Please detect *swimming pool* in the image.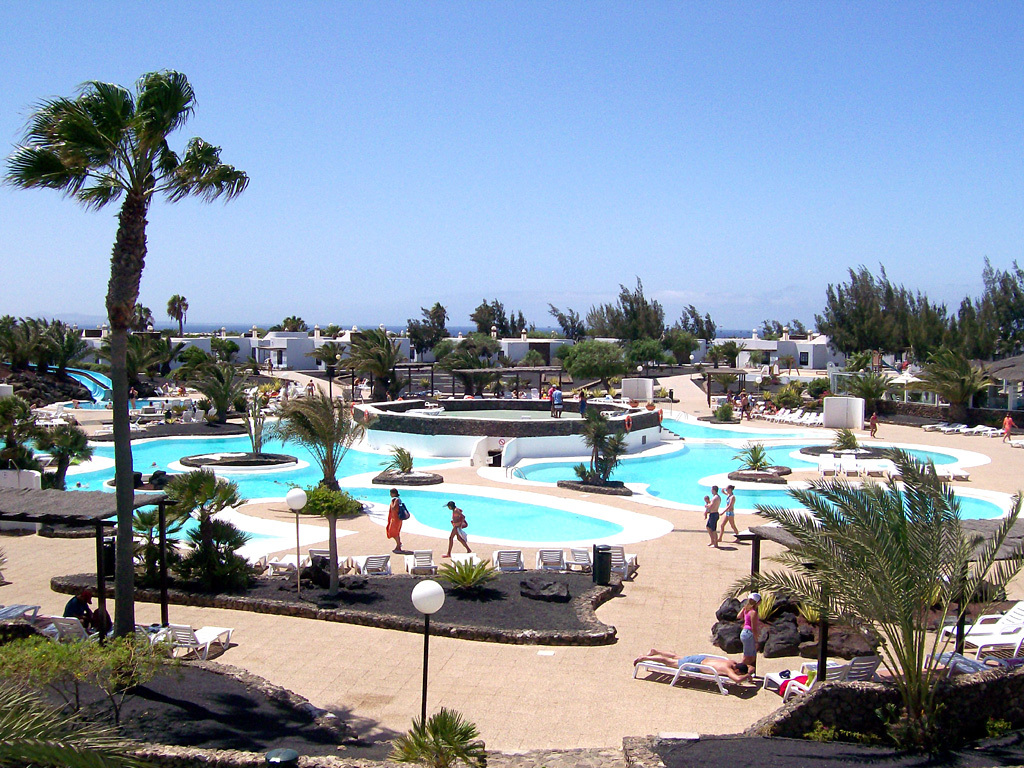
<bbox>513, 414, 1002, 510</bbox>.
